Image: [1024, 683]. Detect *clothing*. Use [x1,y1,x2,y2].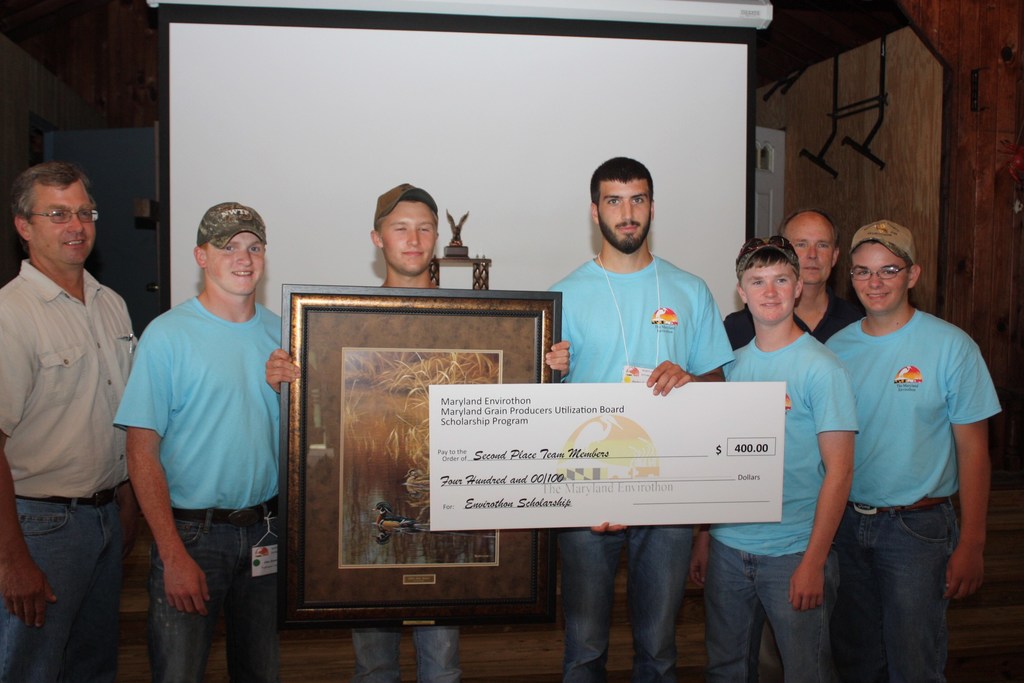
[729,295,839,344].
